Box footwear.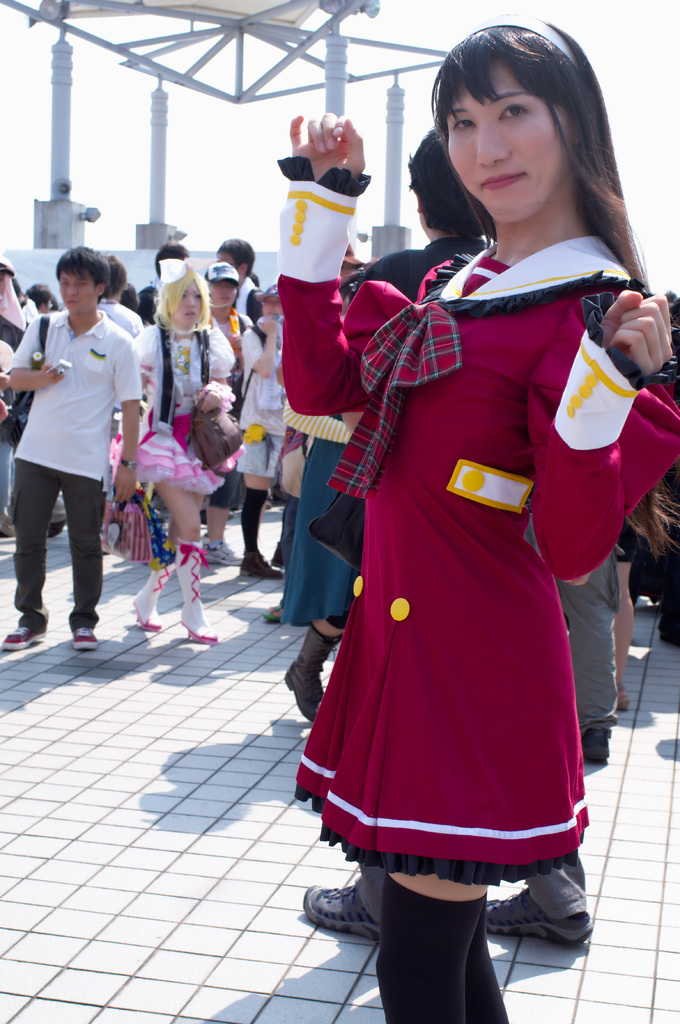
bbox=(73, 627, 97, 659).
